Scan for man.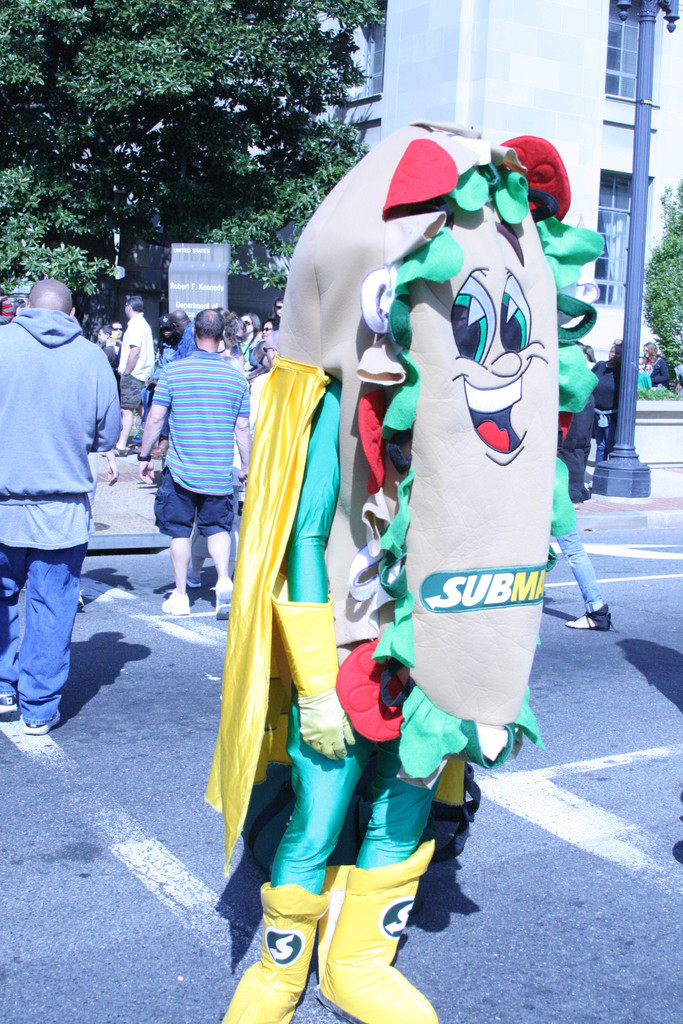
Scan result: {"left": 104, "top": 281, "right": 161, "bottom": 468}.
